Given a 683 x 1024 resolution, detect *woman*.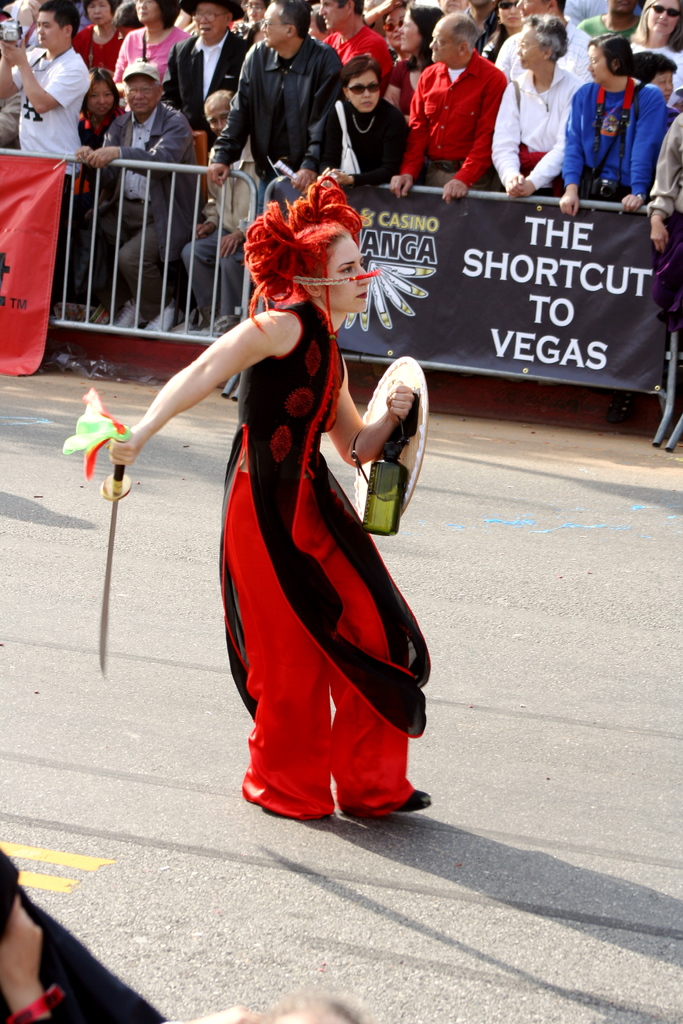
(68, 72, 131, 219).
